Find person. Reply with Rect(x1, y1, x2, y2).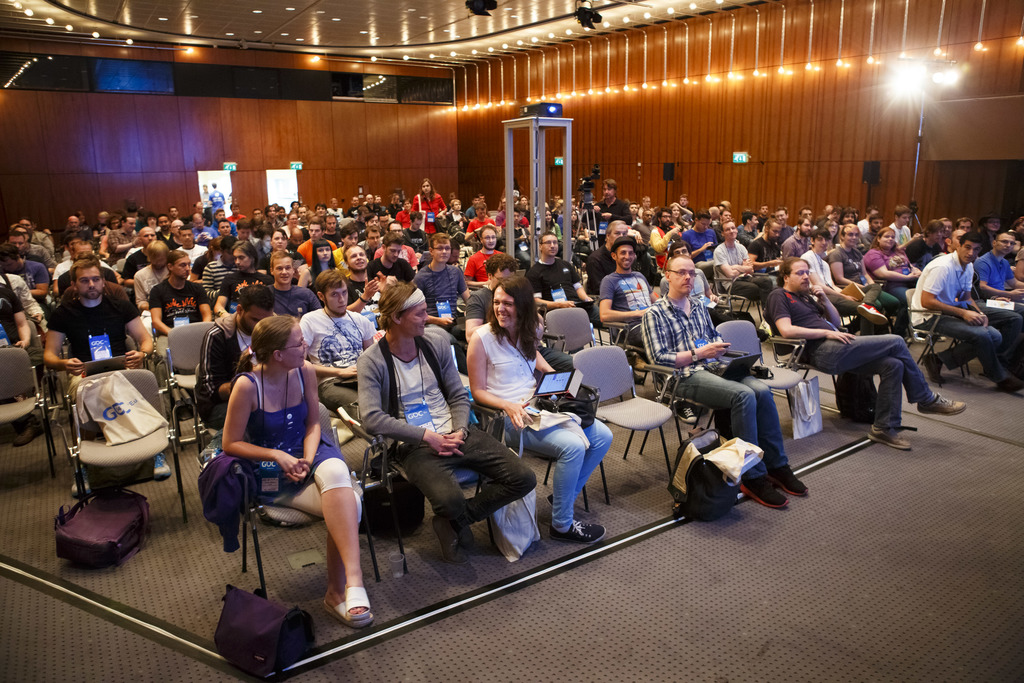
Rect(221, 315, 369, 627).
